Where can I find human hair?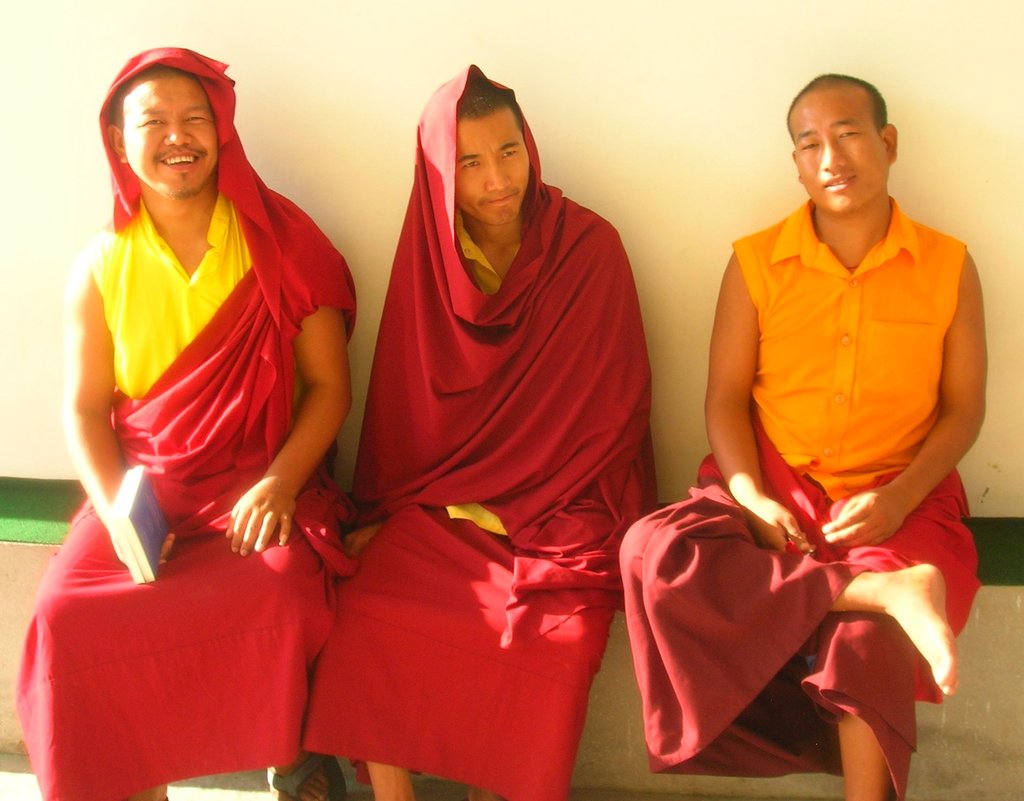
You can find it at pyautogui.locateOnScreen(457, 73, 526, 136).
